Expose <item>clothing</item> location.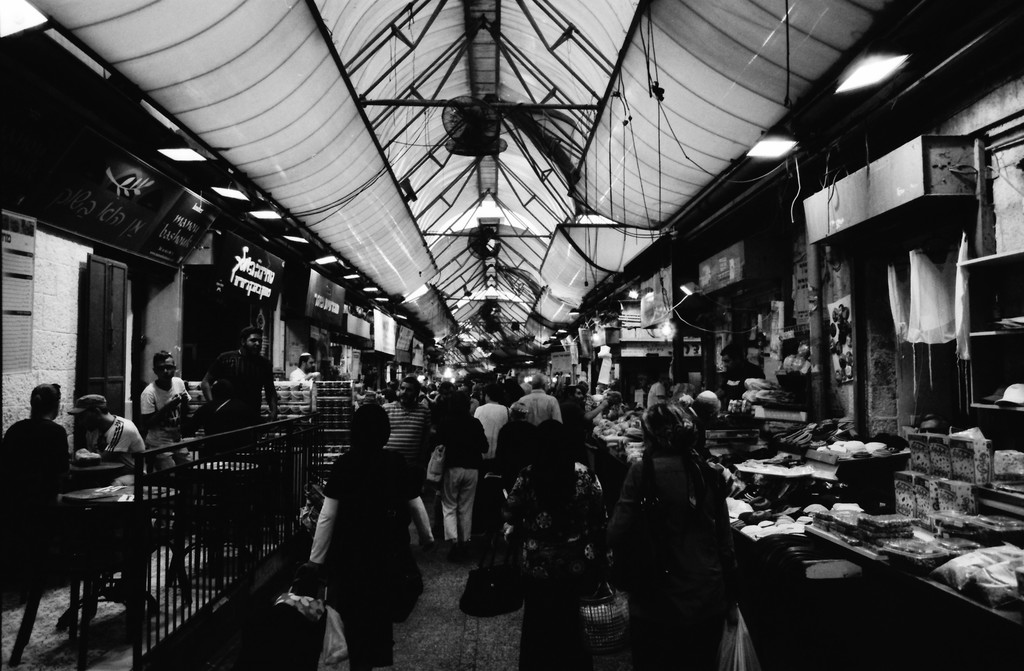
Exposed at (x1=0, y1=421, x2=63, y2=487).
